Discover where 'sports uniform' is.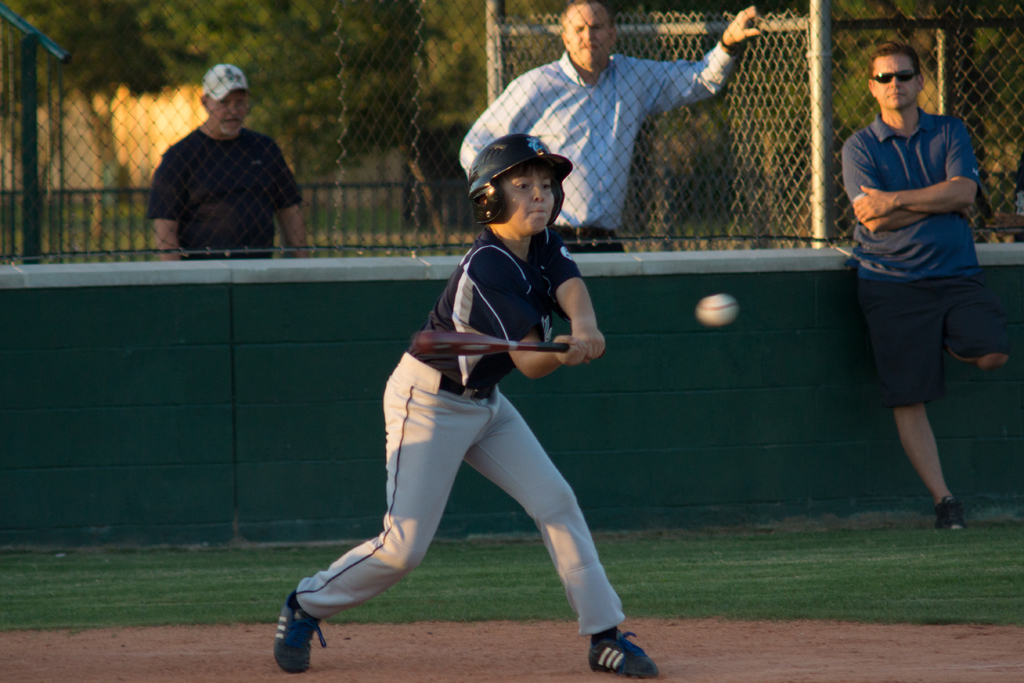
Discovered at x1=145, y1=119, x2=303, y2=269.
